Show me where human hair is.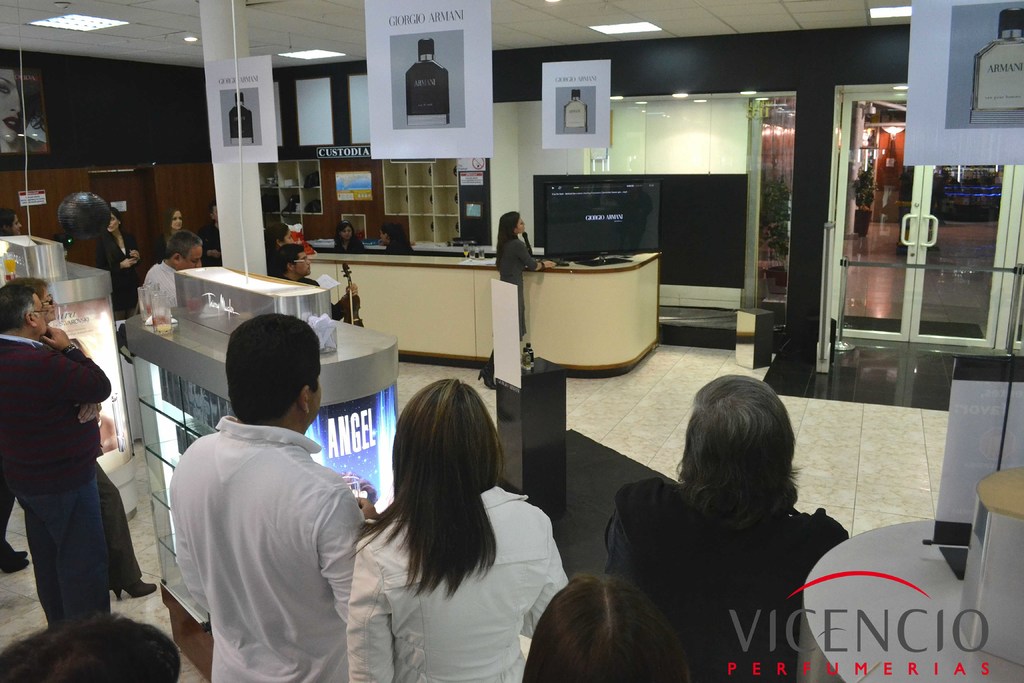
human hair is at [264,244,309,276].
